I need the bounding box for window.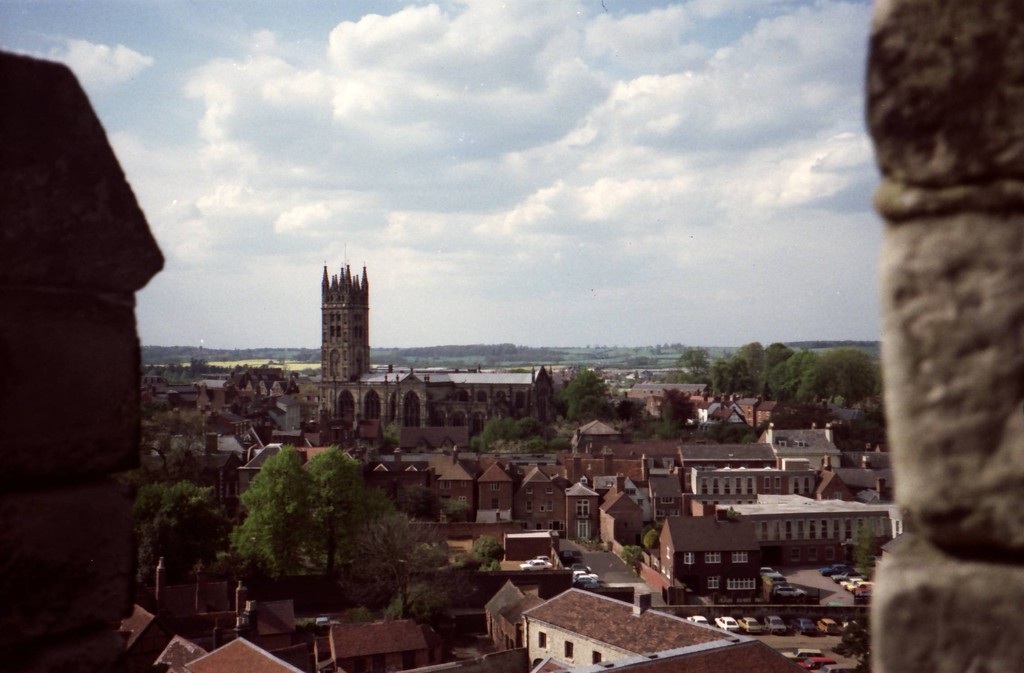
Here it is: region(563, 637, 575, 659).
